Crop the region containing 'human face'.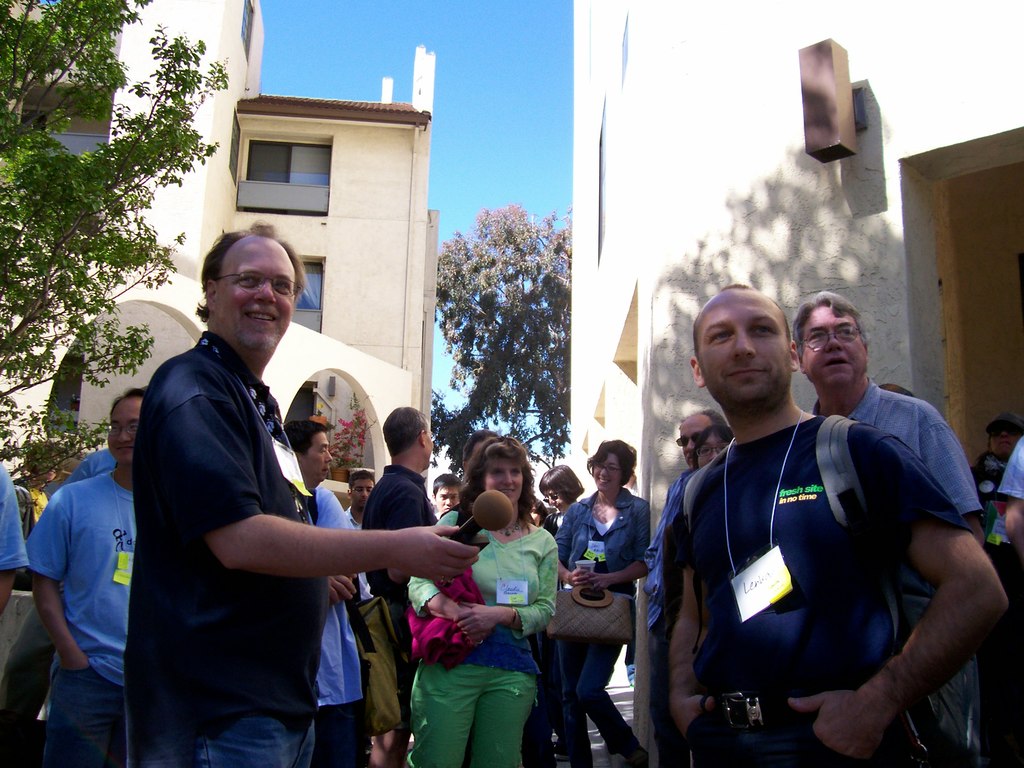
Crop region: Rect(305, 429, 333, 479).
